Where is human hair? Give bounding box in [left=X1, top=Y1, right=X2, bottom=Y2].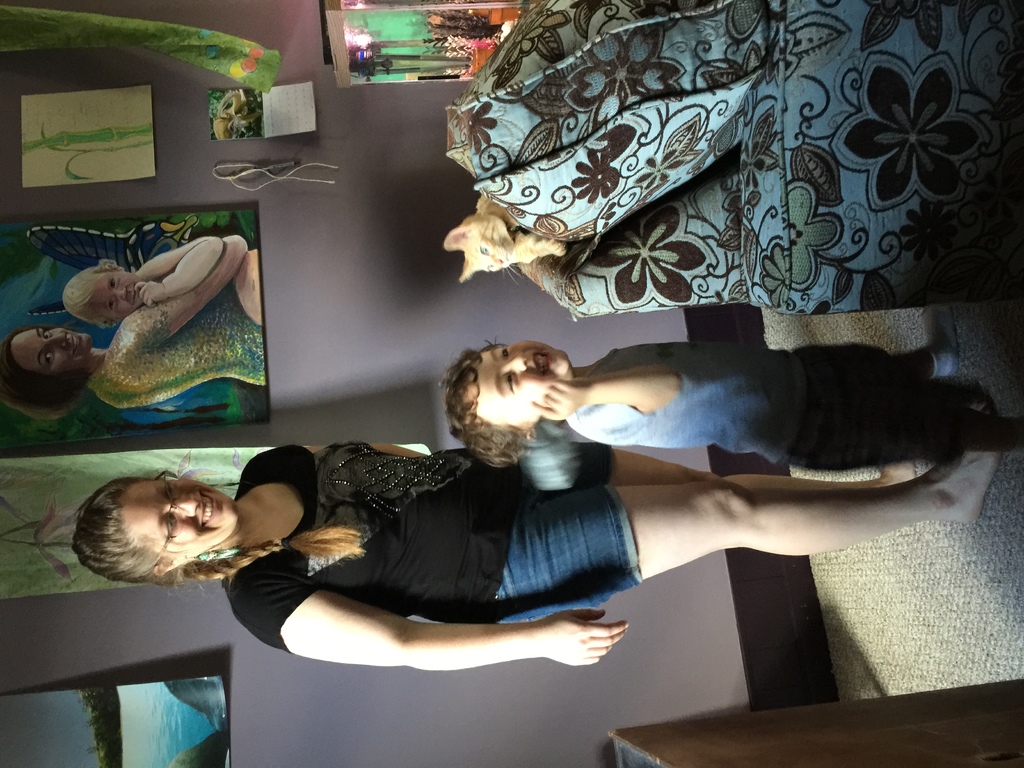
[left=72, top=479, right=367, bottom=593].
